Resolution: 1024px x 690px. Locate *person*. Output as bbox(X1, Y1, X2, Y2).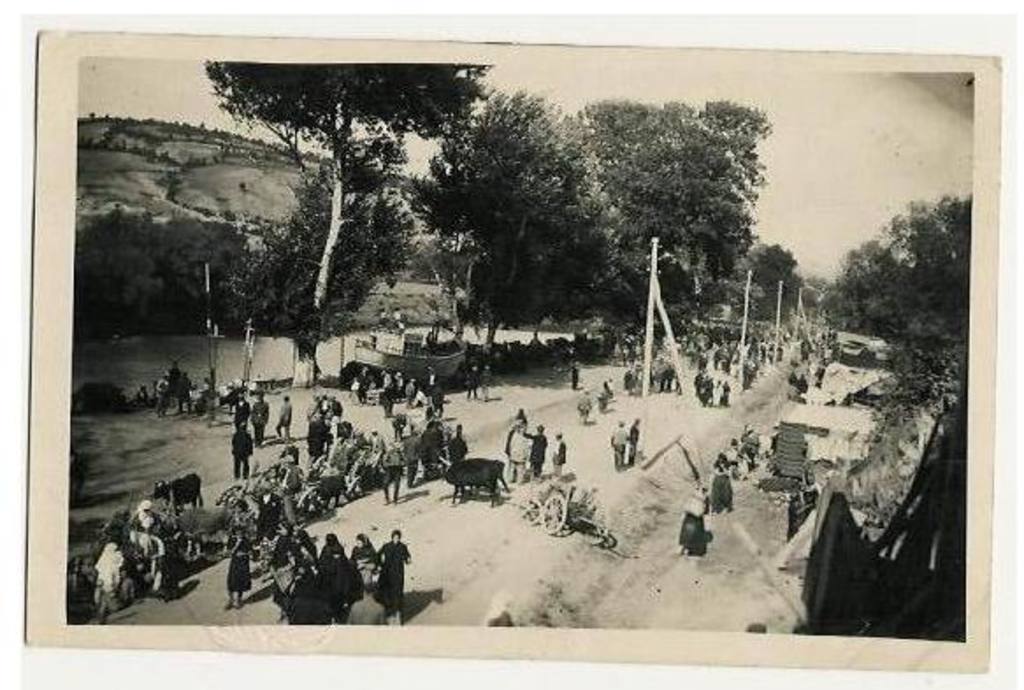
bbox(230, 423, 255, 481).
